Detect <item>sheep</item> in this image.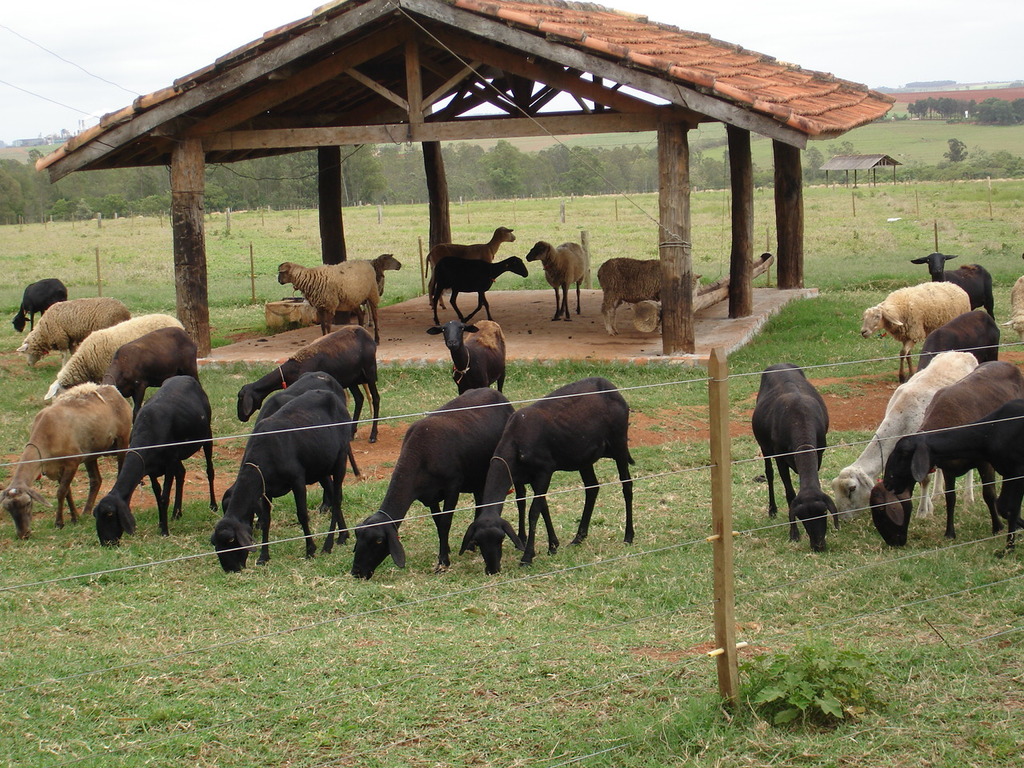
Detection: 1001, 270, 1023, 343.
